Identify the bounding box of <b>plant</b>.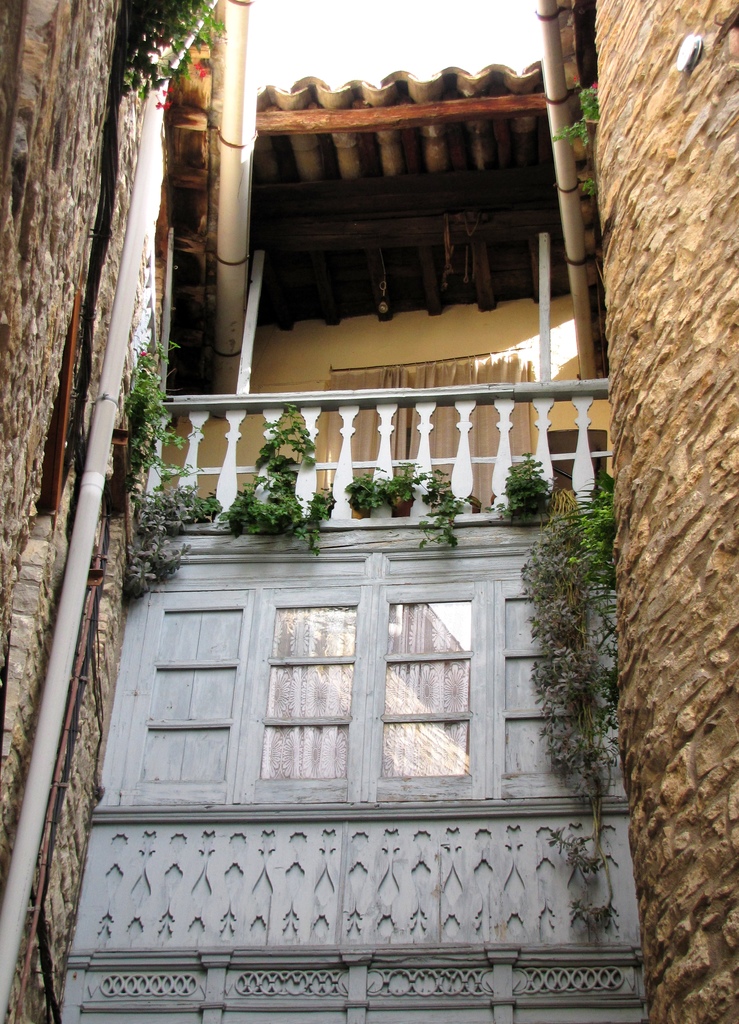
bbox=(507, 473, 617, 808).
